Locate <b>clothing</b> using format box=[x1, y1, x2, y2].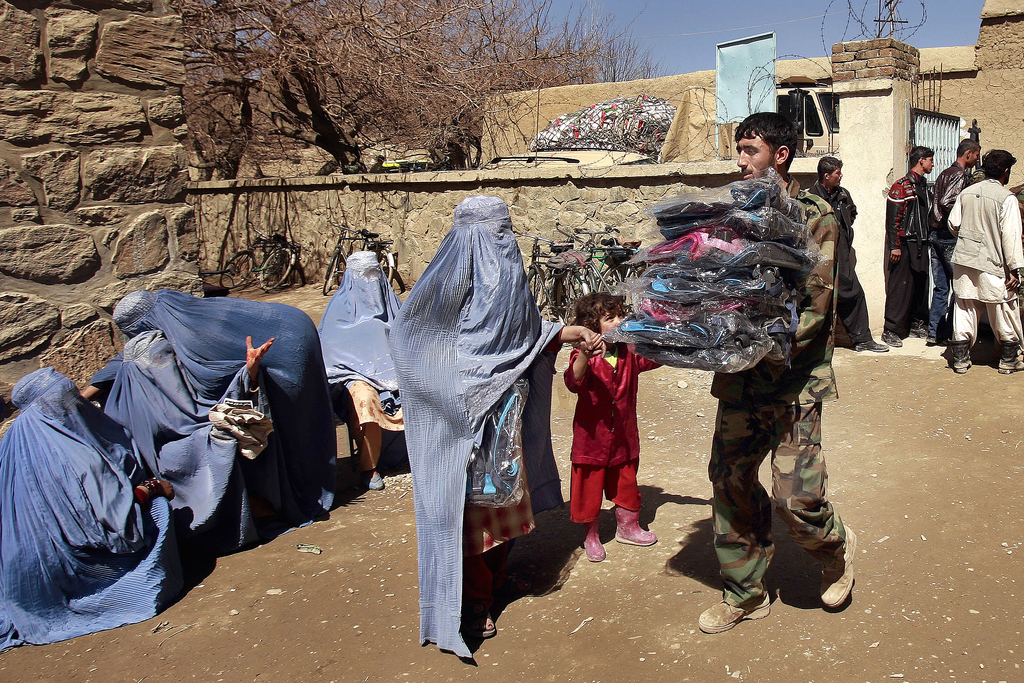
box=[391, 193, 571, 663].
